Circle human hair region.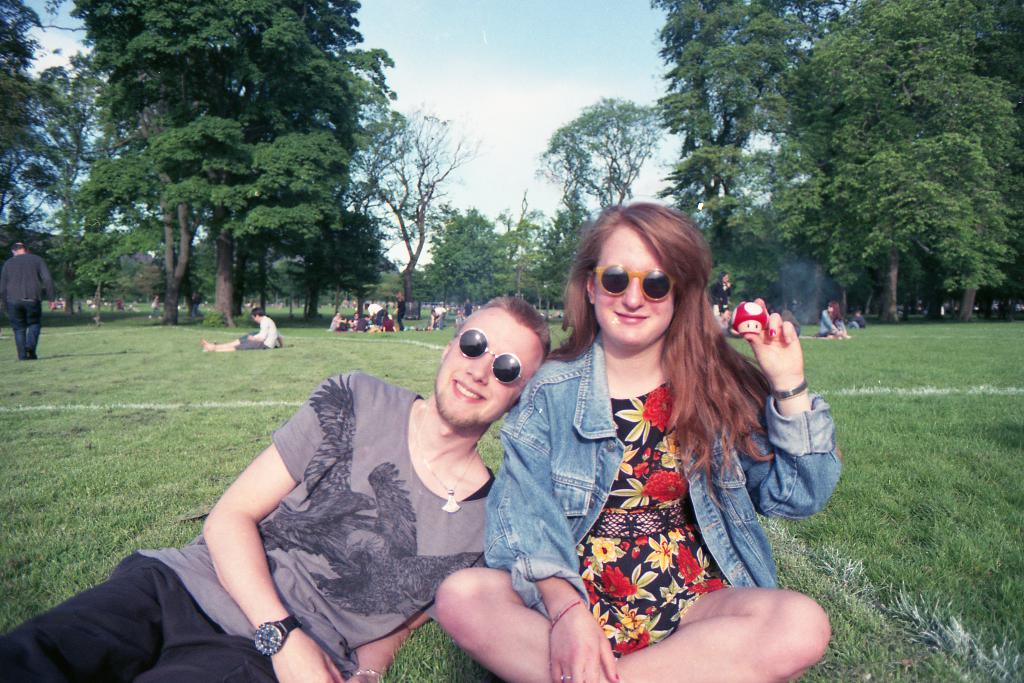
Region: [x1=485, y1=298, x2=557, y2=356].
